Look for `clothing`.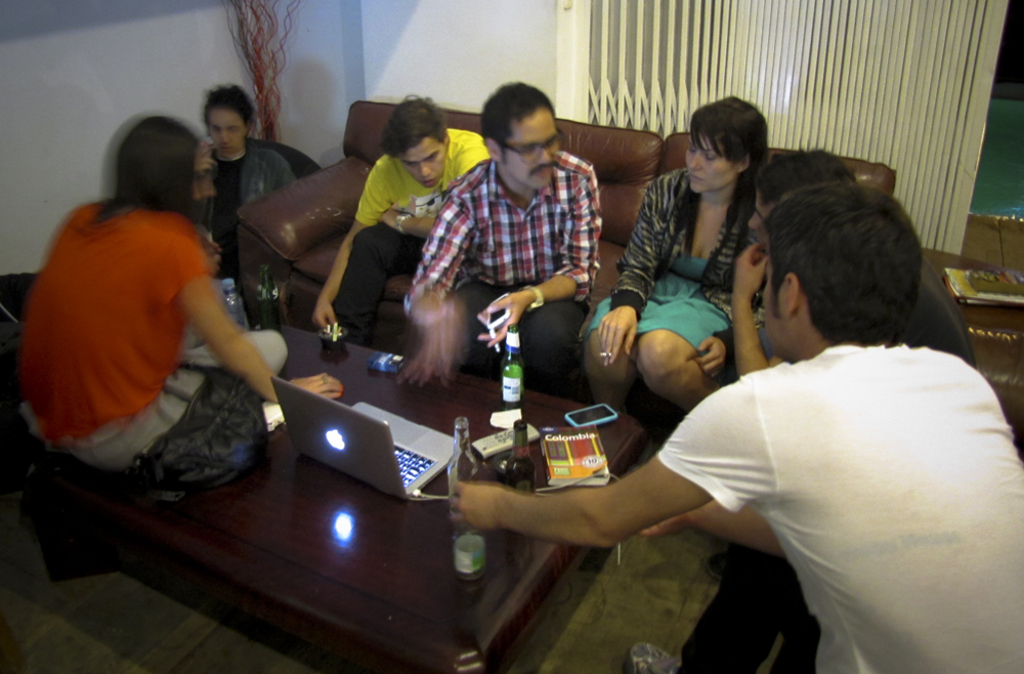
Found: <box>15,200,293,477</box>.
